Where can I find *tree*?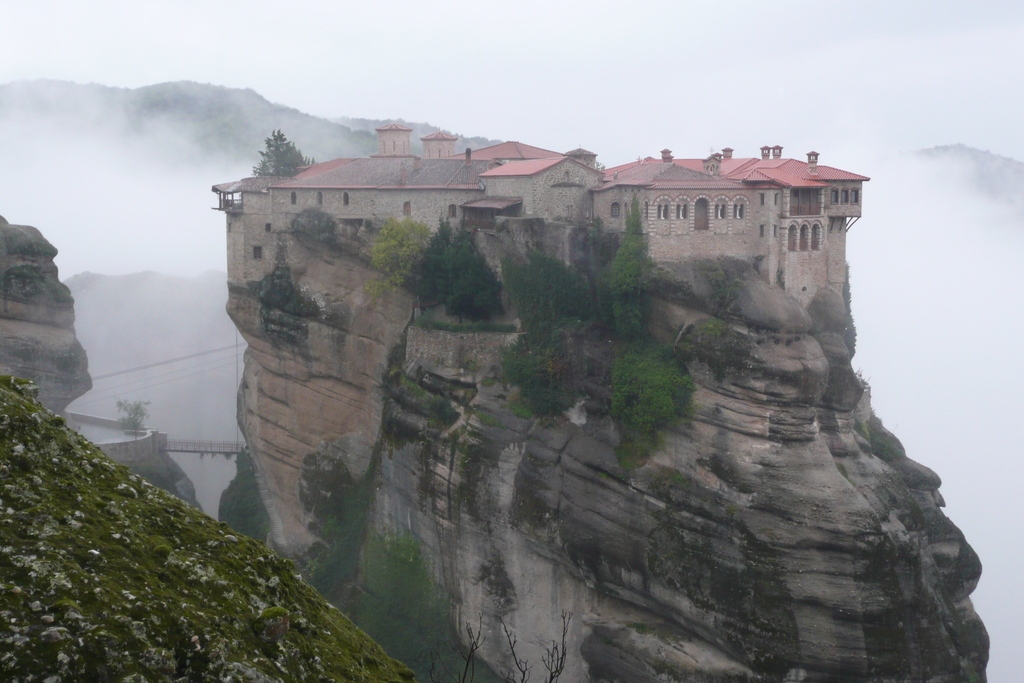
You can find it at bbox=[442, 231, 509, 315].
